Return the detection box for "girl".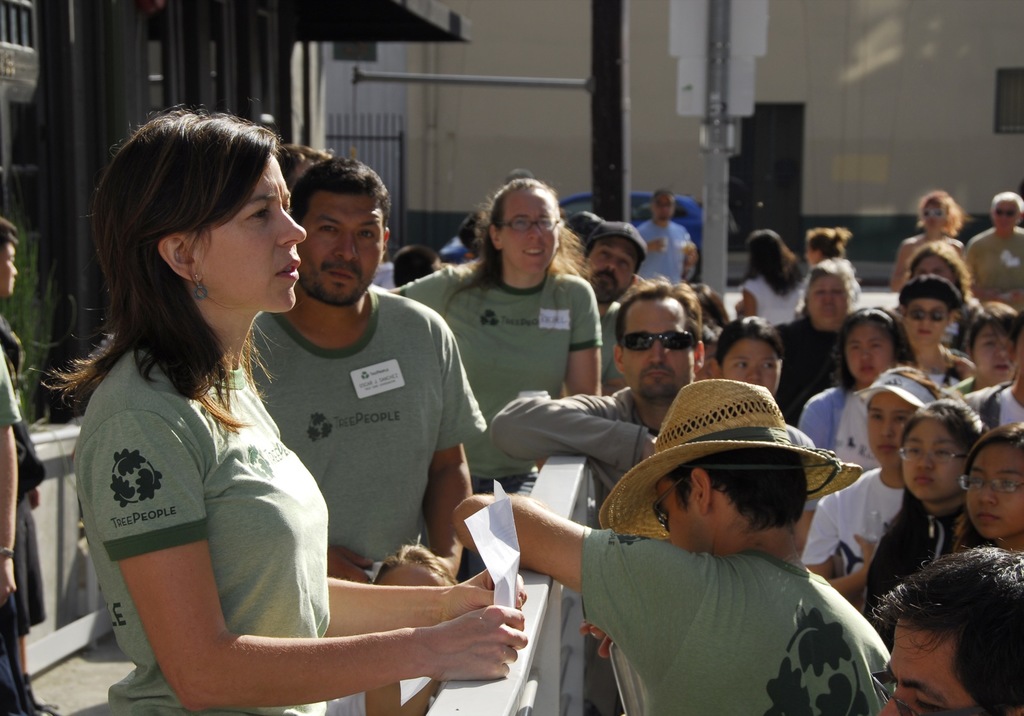
rect(943, 300, 1023, 387).
